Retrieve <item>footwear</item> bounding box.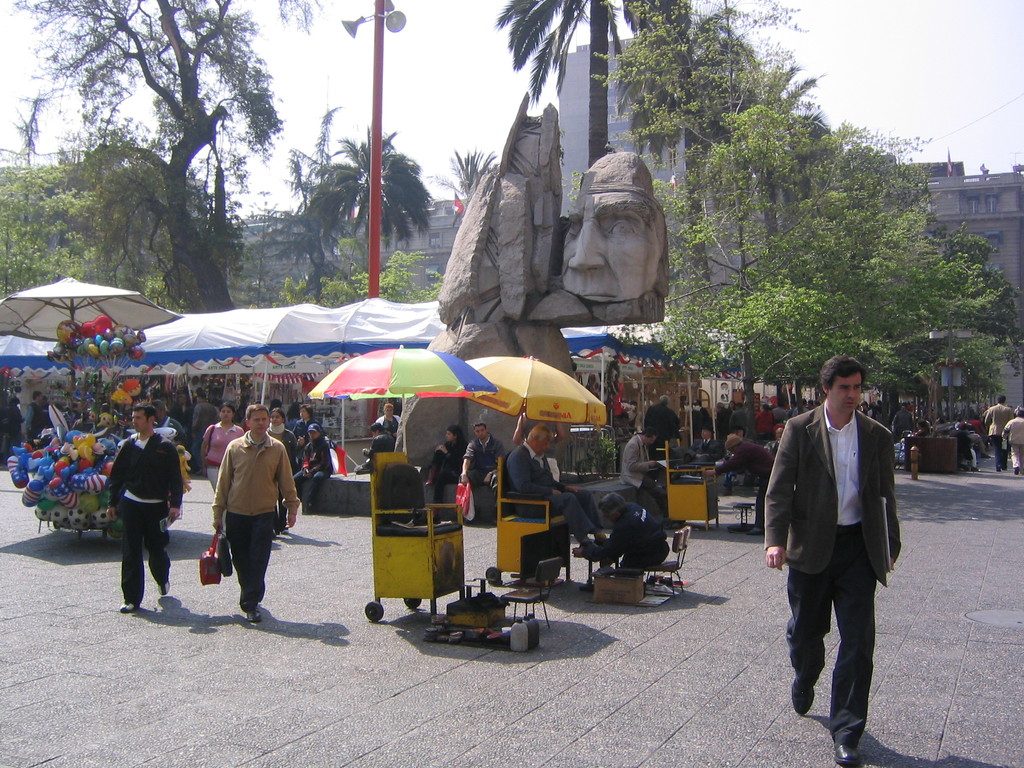
Bounding box: locate(840, 739, 863, 767).
